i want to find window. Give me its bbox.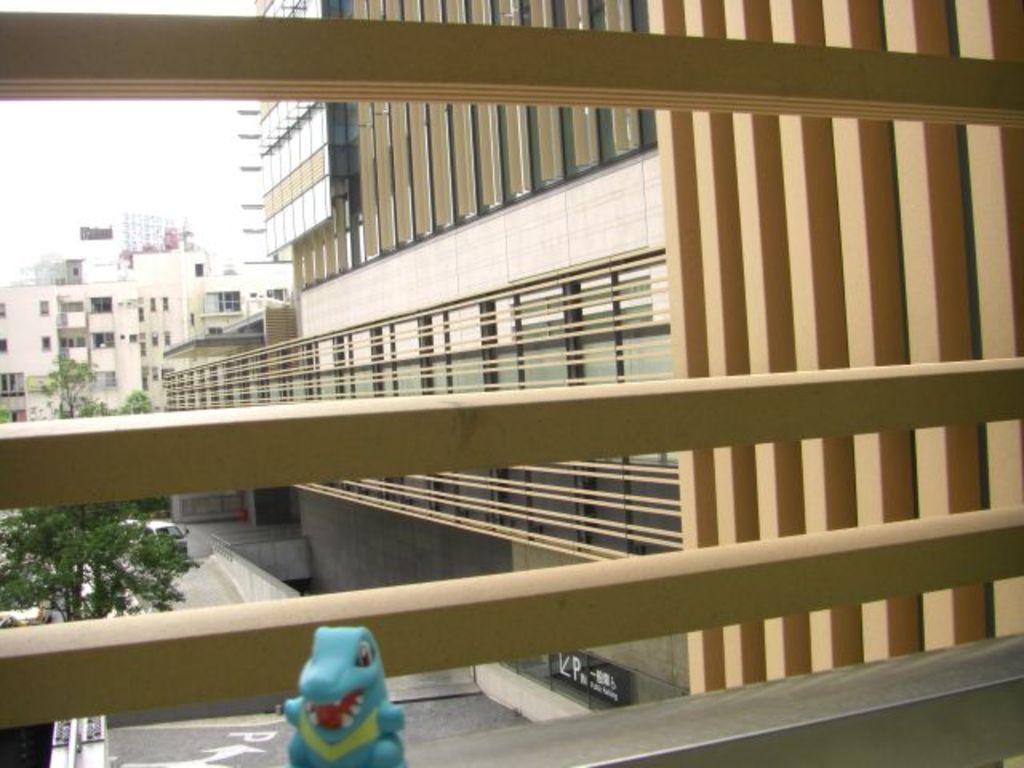
Rect(208, 288, 238, 306).
